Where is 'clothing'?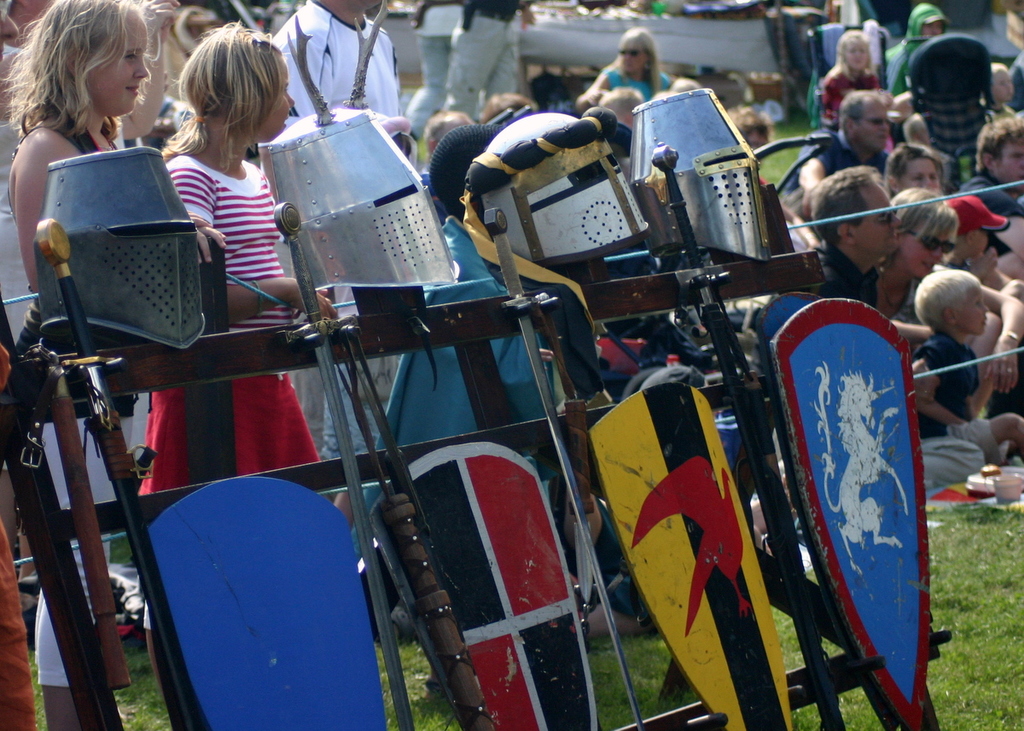
[x1=0, y1=115, x2=44, y2=330].
